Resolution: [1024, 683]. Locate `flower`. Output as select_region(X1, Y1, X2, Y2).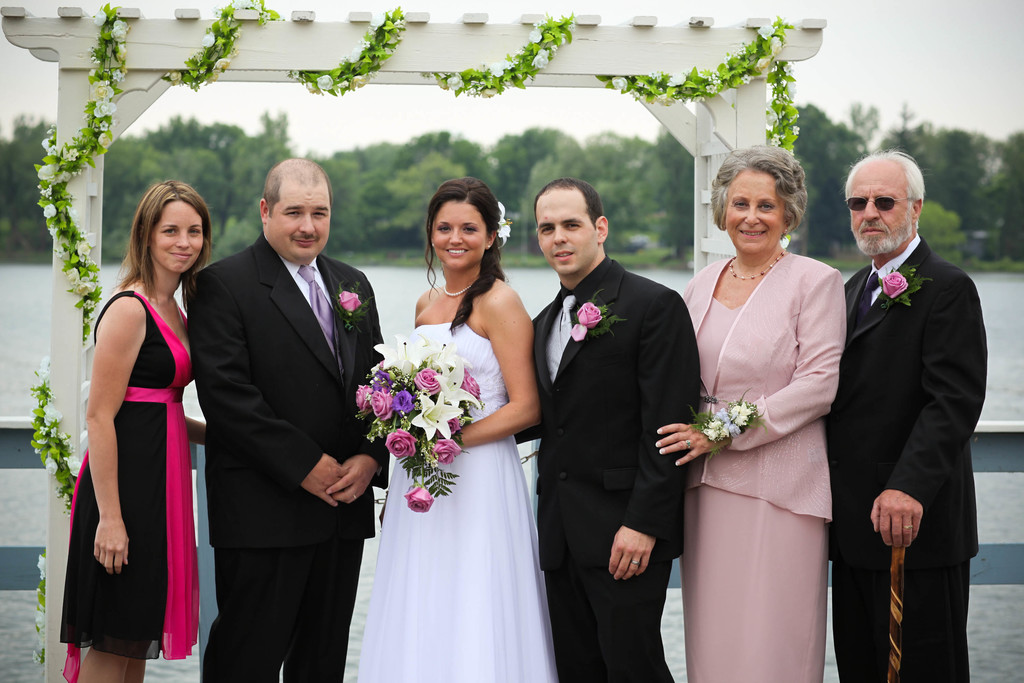
select_region(669, 72, 687, 85).
